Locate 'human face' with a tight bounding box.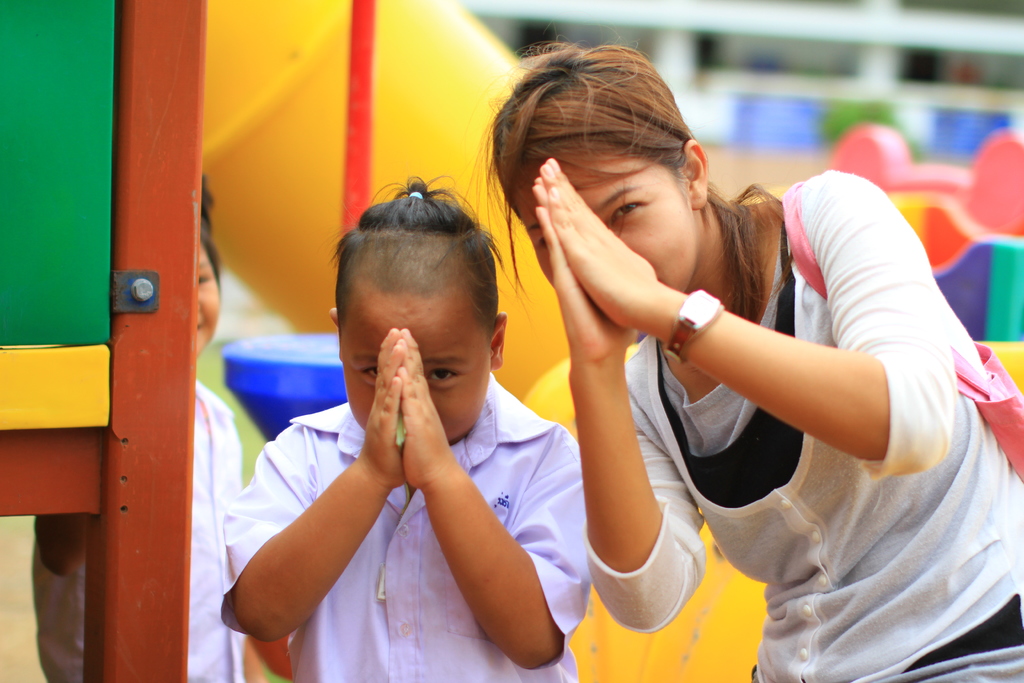
BBox(511, 156, 701, 332).
